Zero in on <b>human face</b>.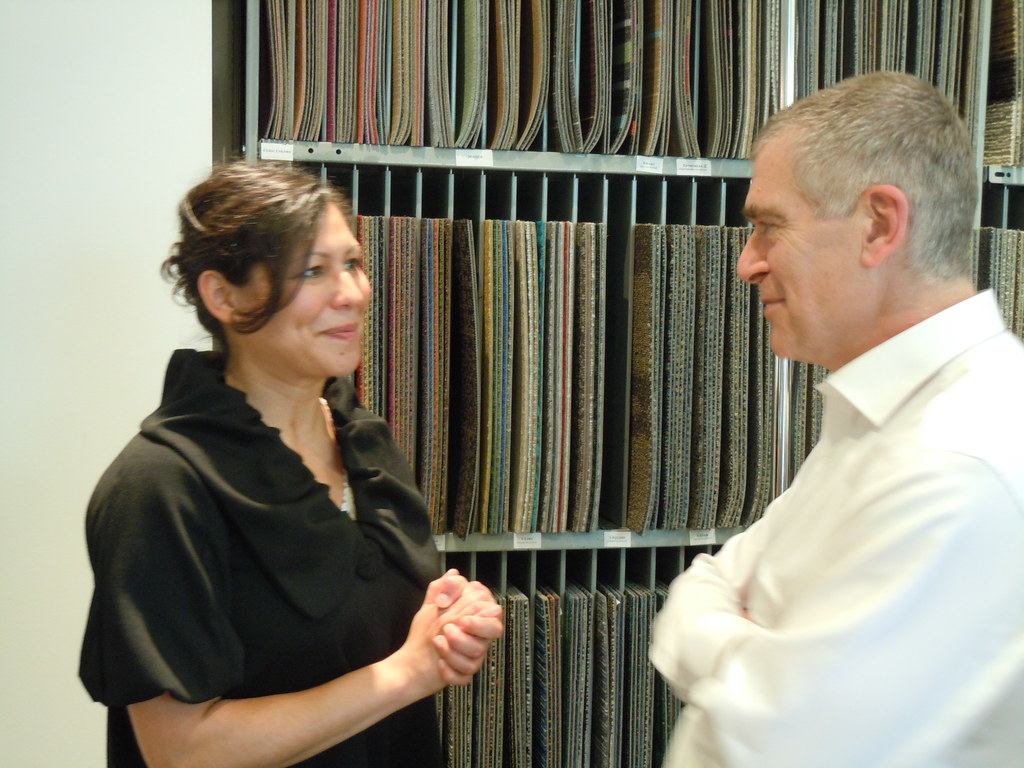
Zeroed in: [735, 139, 863, 360].
